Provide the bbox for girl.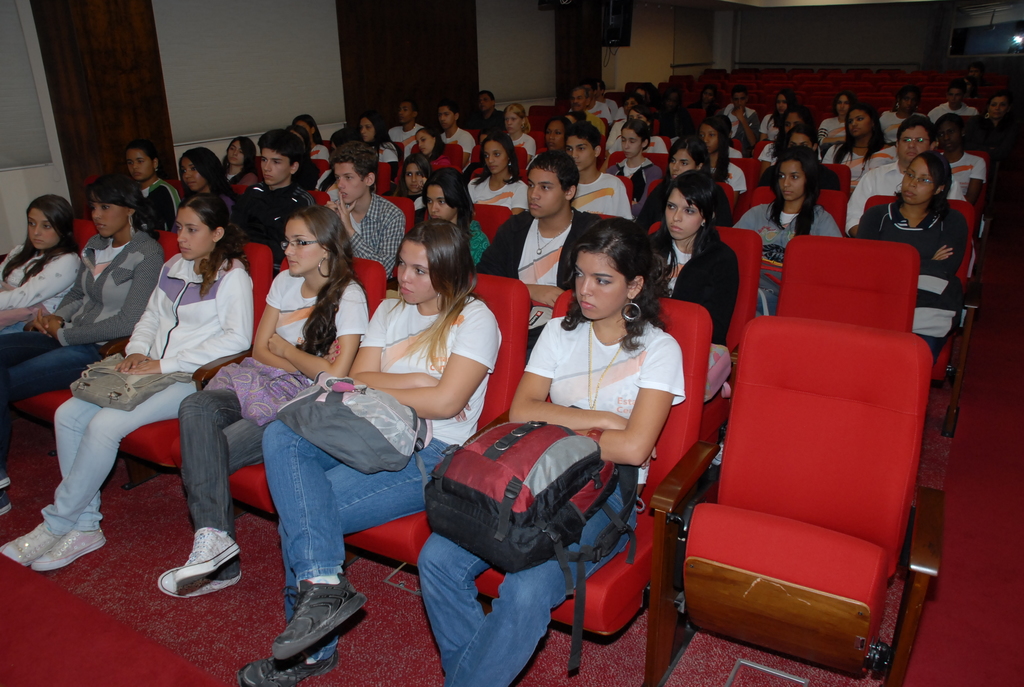
detection(854, 151, 964, 367).
